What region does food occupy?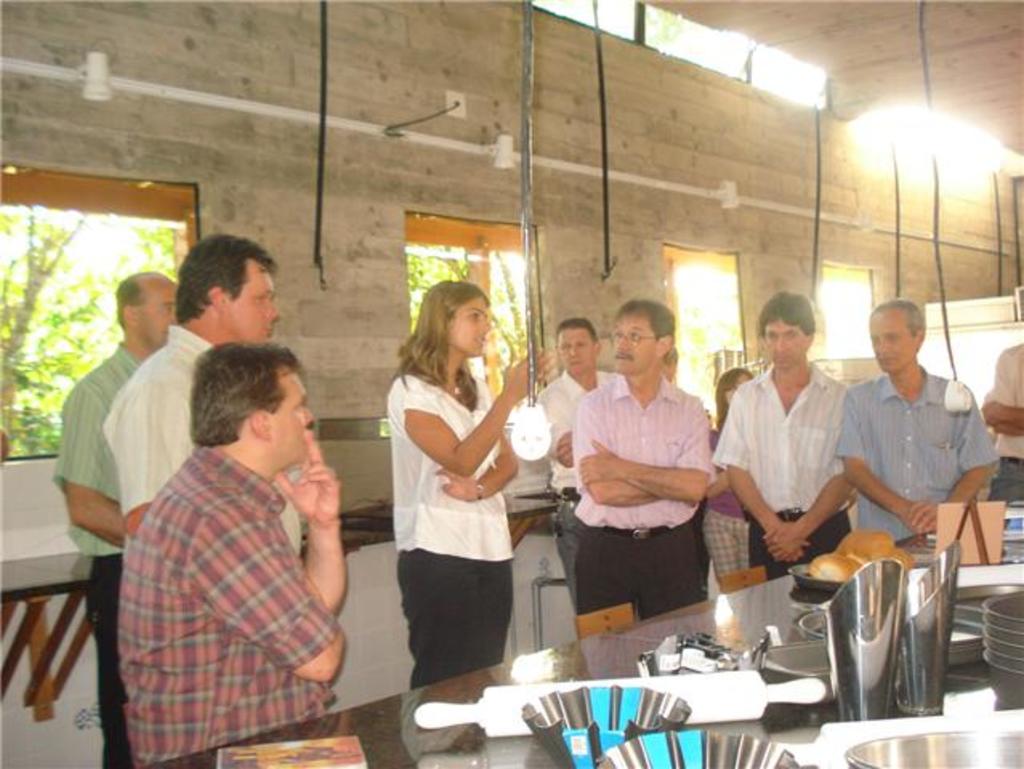
<box>804,529,917,601</box>.
